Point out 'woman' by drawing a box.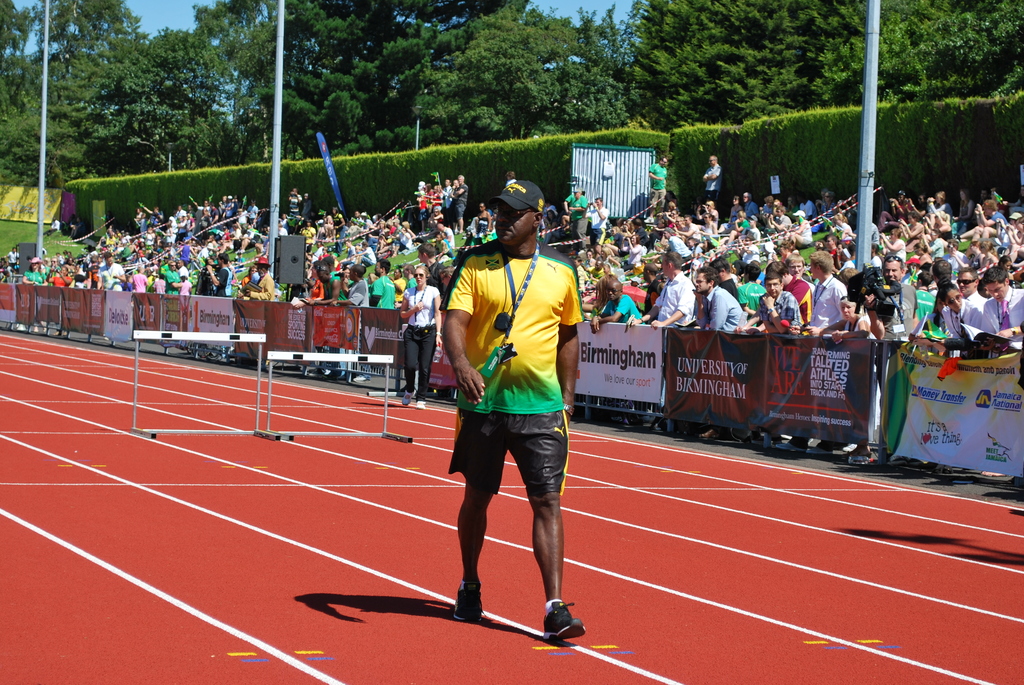
{"x1": 432, "y1": 184, "x2": 444, "y2": 202}.
